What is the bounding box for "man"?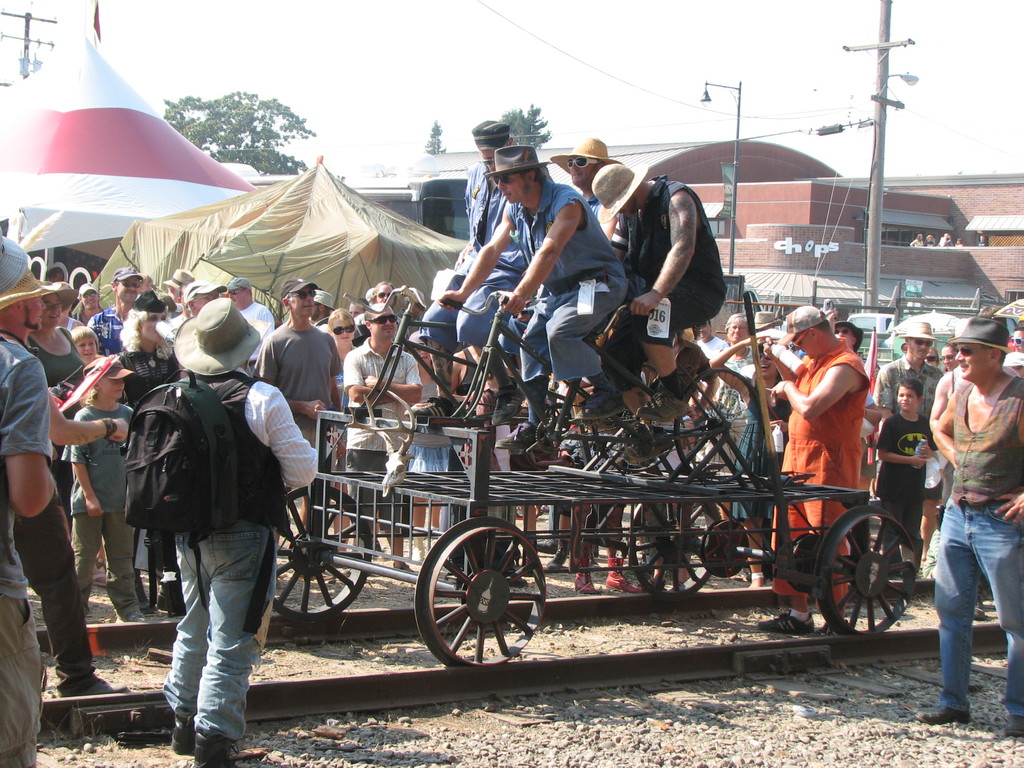
<box>452,146,627,445</box>.
